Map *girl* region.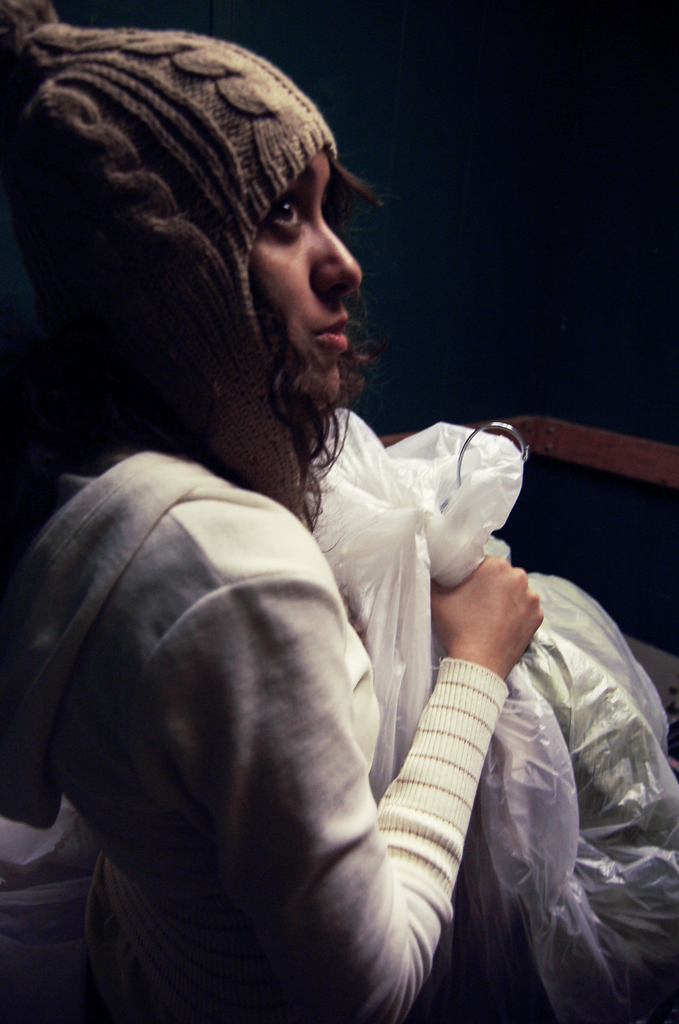
Mapped to 0/0/540/1023.
